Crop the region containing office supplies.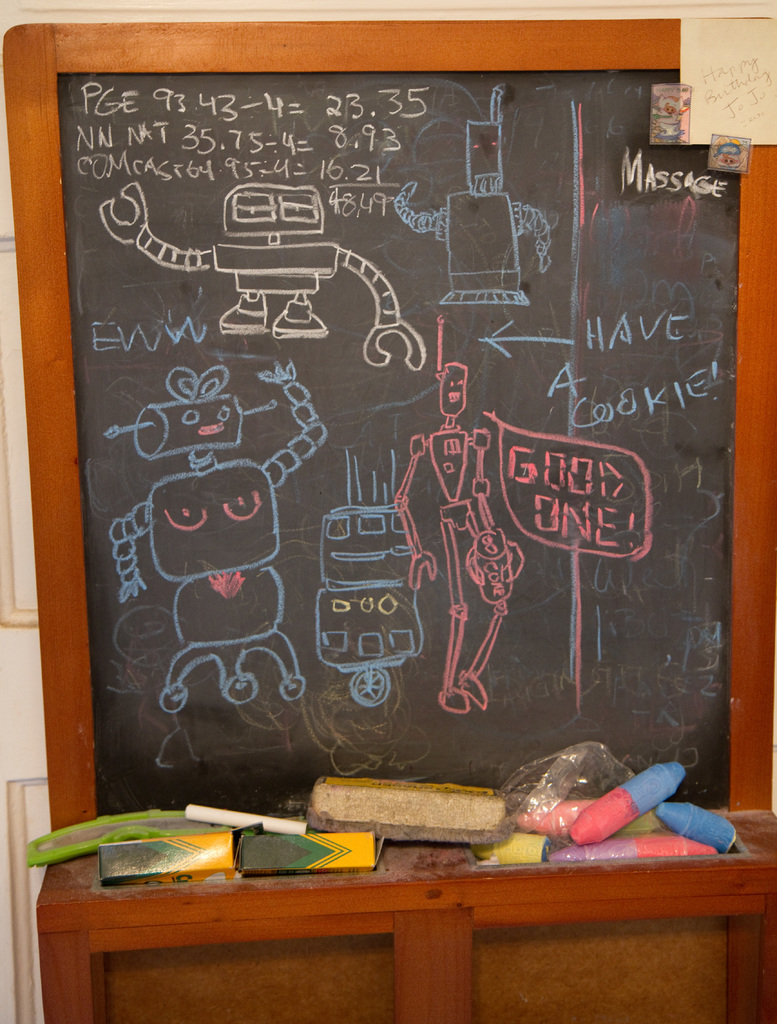
Crop region: select_region(182, 797, 313, 839).
